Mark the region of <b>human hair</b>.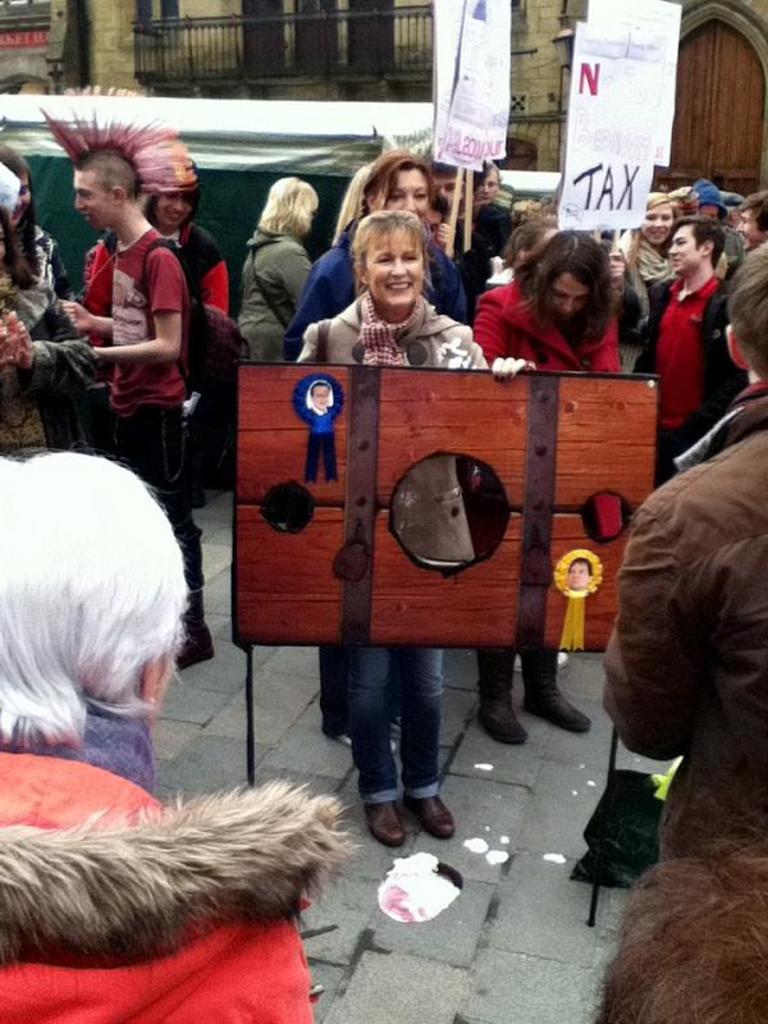
Region: 511/224/611/353.
